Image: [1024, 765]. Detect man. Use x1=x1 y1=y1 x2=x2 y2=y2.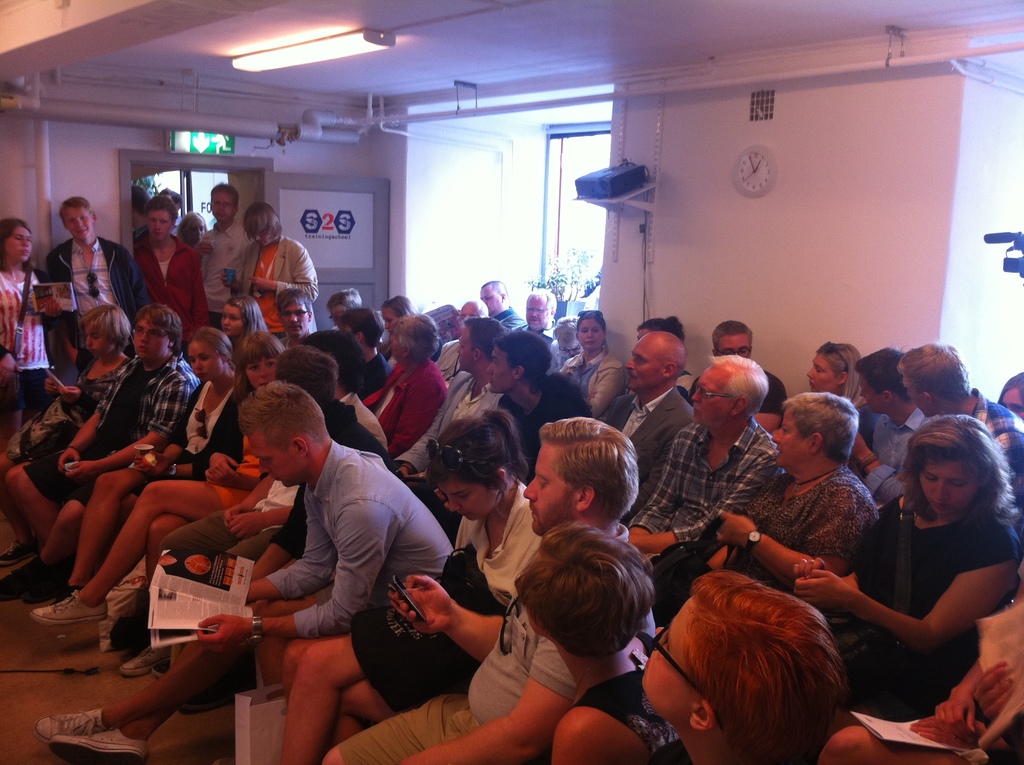
x1=892 y1=342 x2=1023 y2=478.
